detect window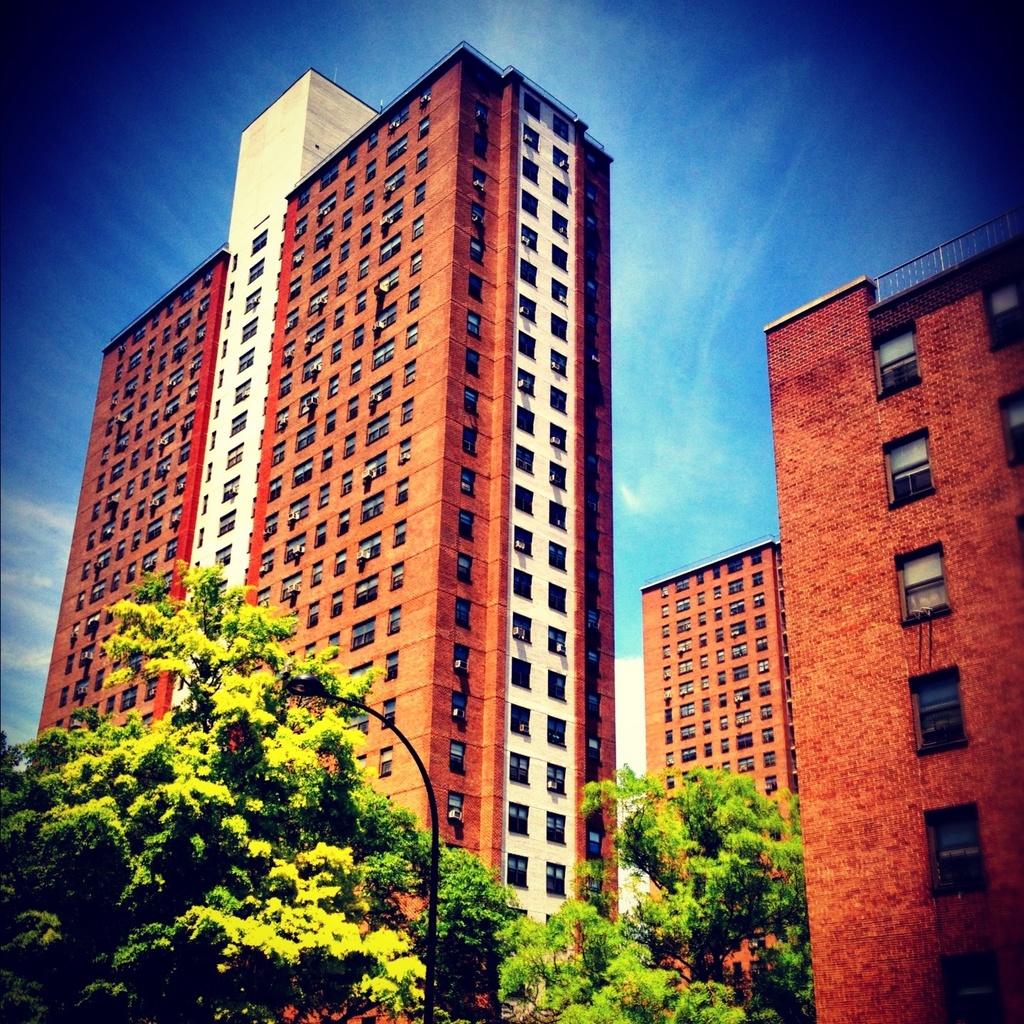
111/459/122/482
